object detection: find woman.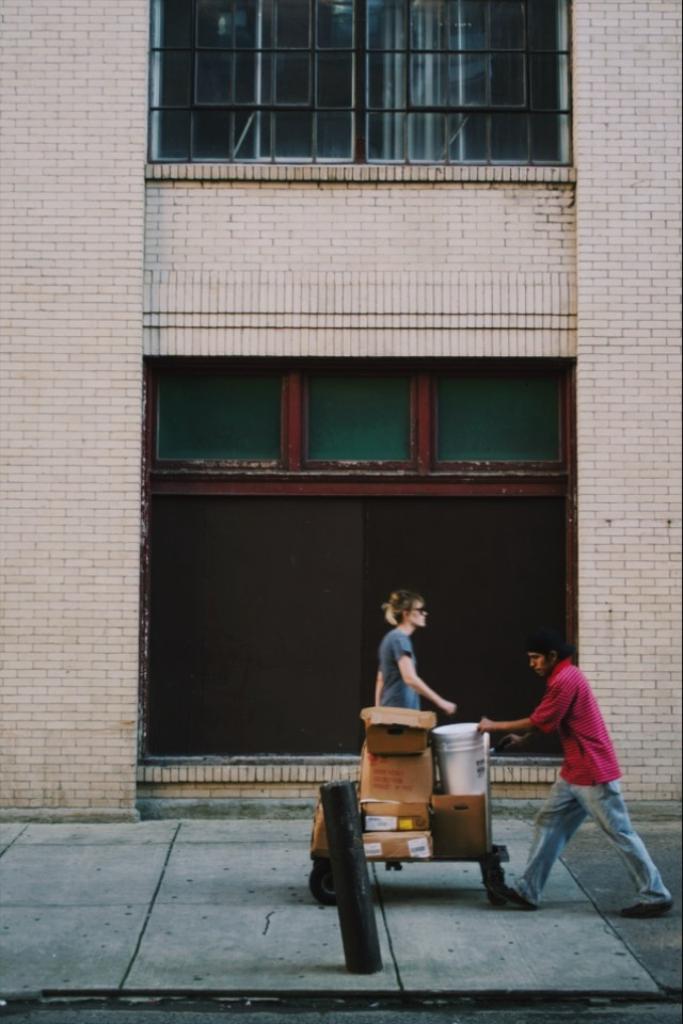
l=363, t=585, r=460, b=738.
